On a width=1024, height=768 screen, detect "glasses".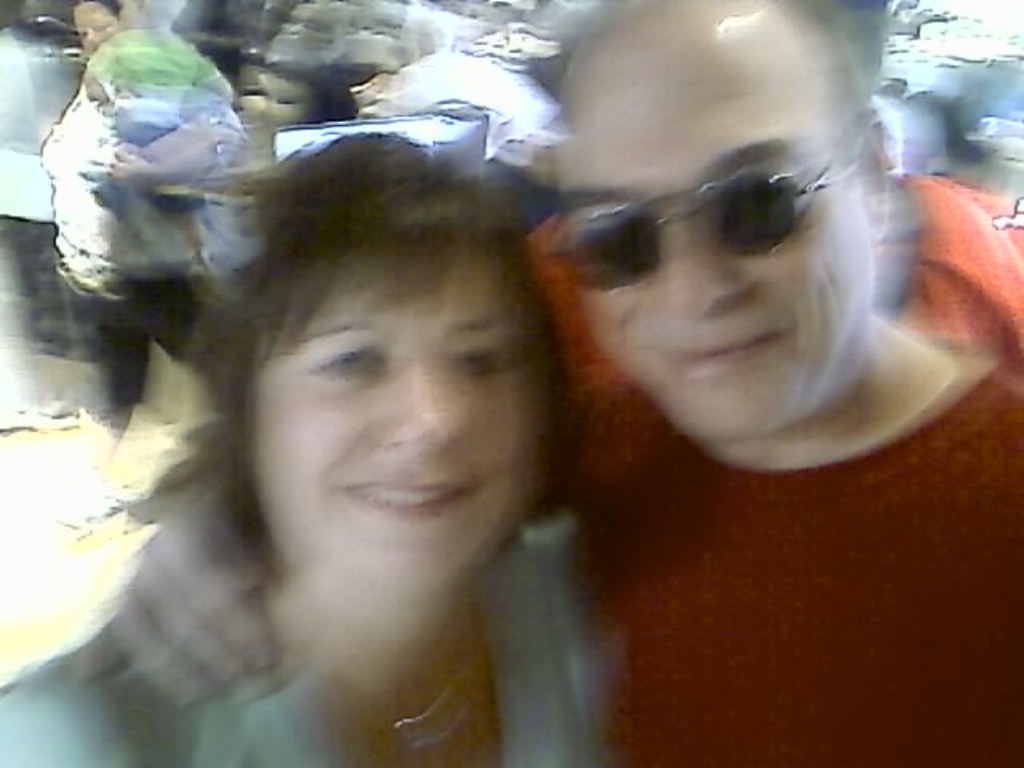
pyautogui.locateOnScreen(554, 142, 878, 270).
